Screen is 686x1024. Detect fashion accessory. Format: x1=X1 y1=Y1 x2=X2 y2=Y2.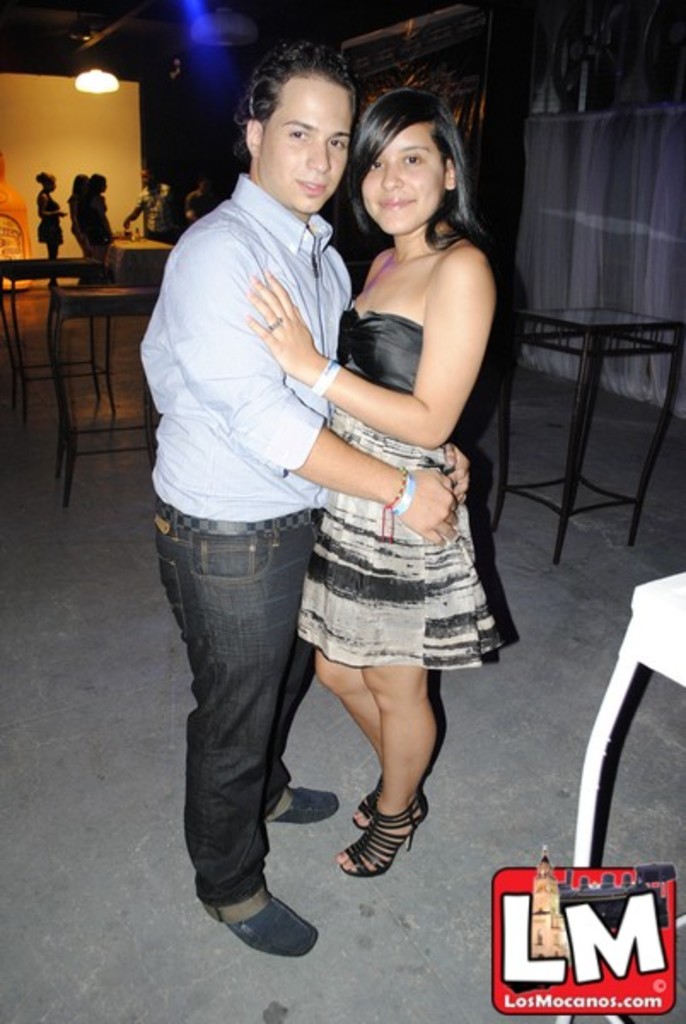
x1=266 y1=316 x2=288 y2=329.
